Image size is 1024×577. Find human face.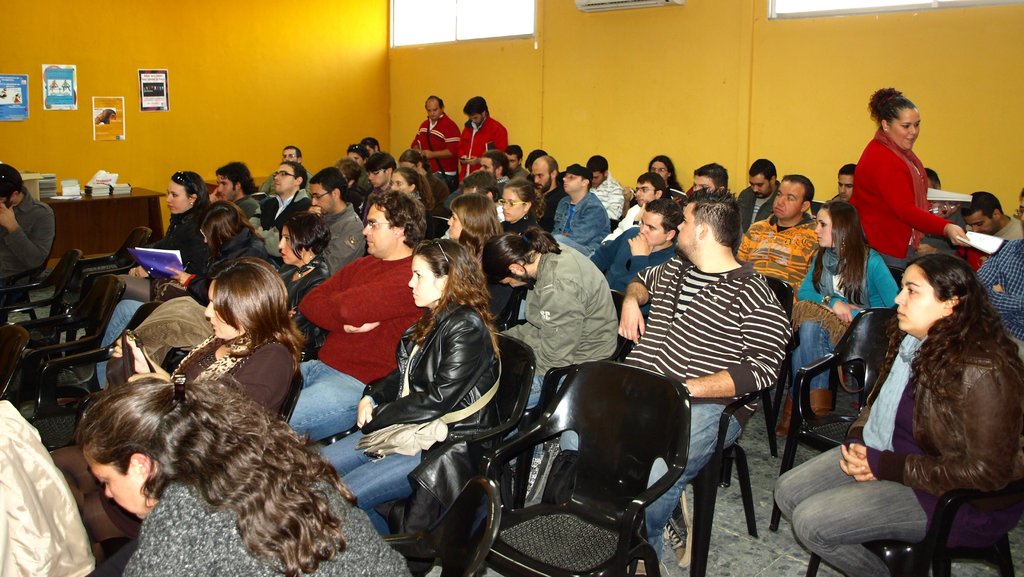
[x1=499, y1=278, x2=527, y2=288].
